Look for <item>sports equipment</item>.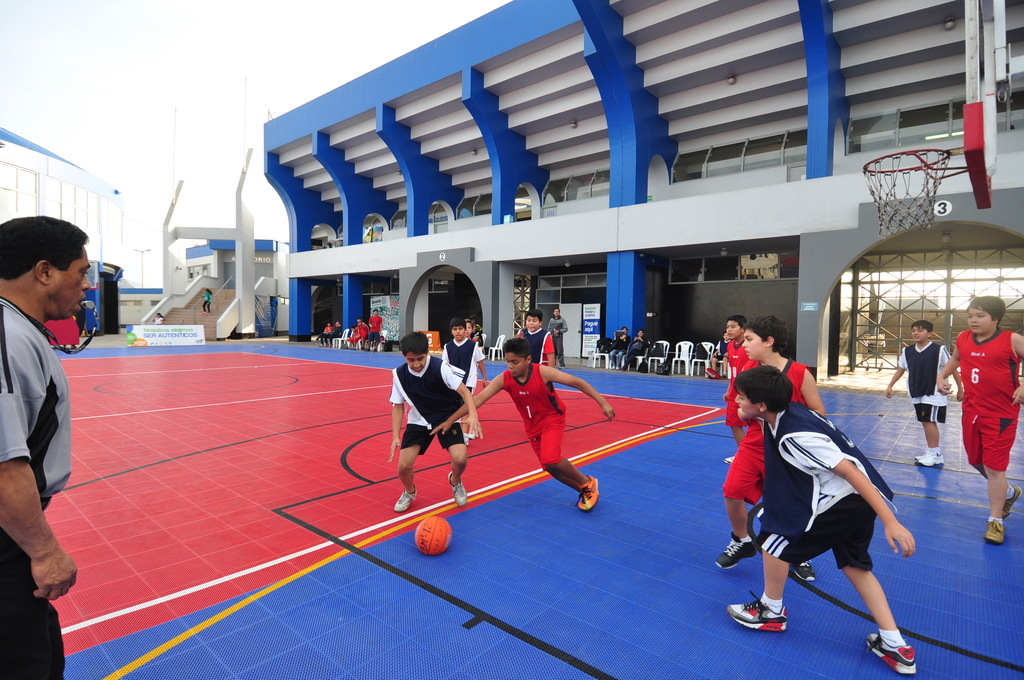
Found: bbox(461, 432, 470, 448).
